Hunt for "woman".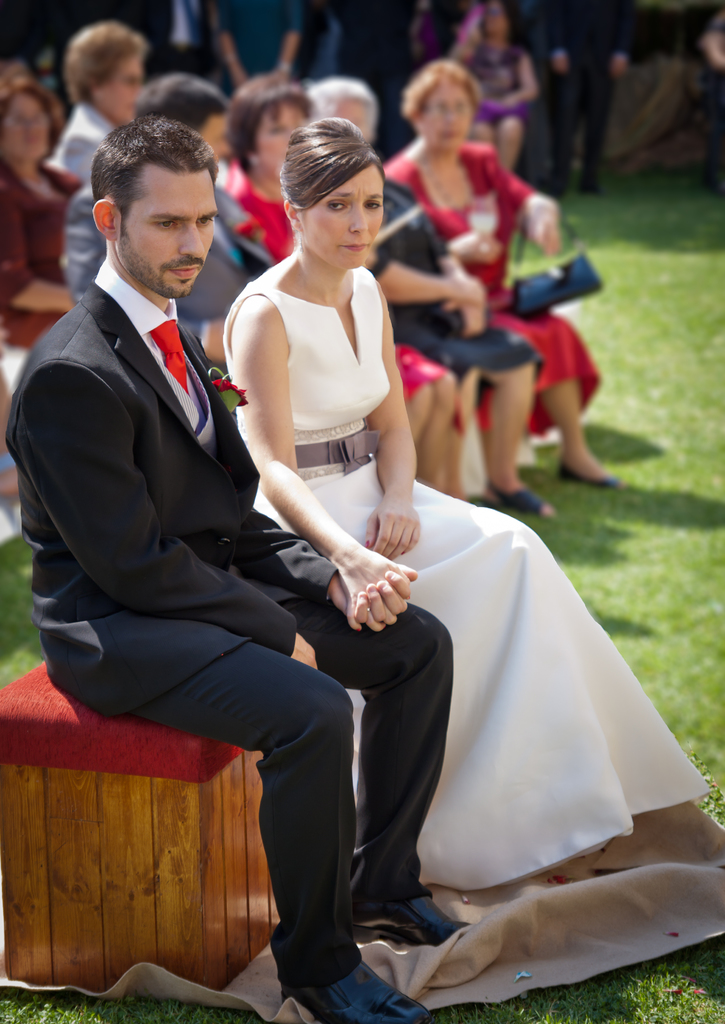
Hunted down at x1=211 y1=122 x2=713 y2=899.
